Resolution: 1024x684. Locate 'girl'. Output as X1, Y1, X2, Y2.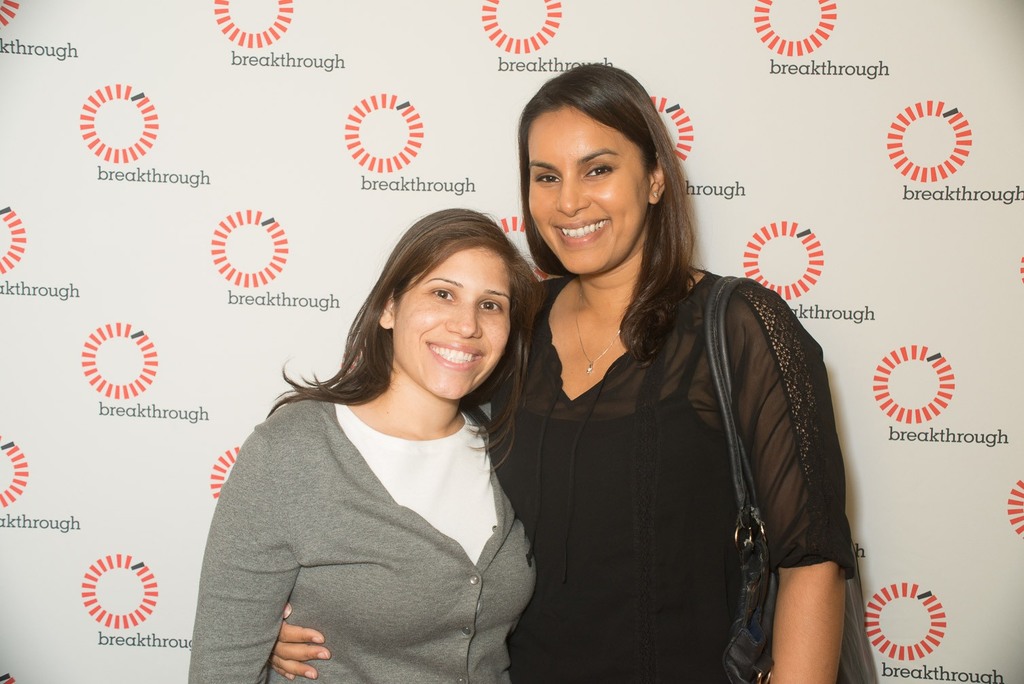
186, 205, 537, 683.
